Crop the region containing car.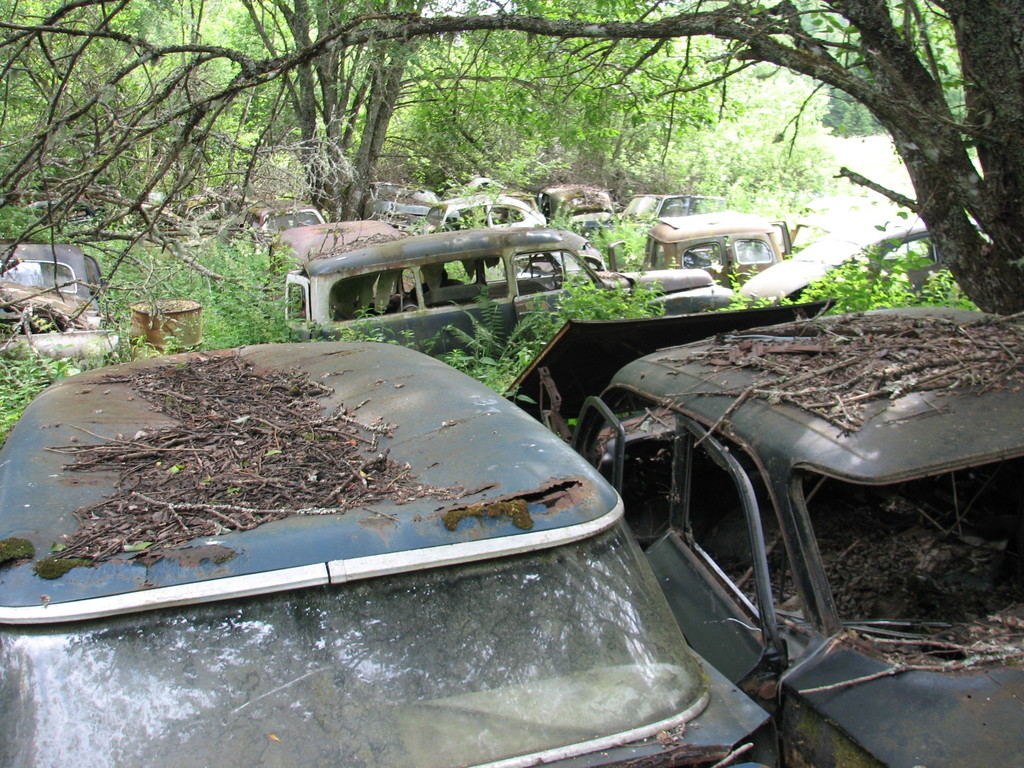
Crop region: pyautogui.locateOnScreen(282, 225, 739, 364).
